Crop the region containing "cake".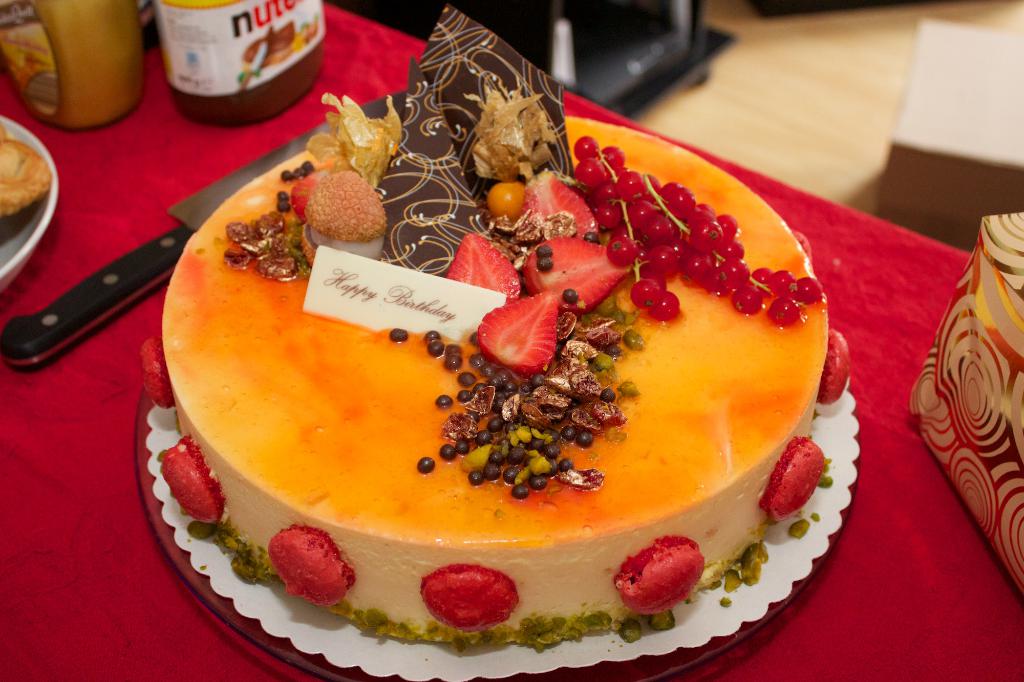
Crop region: (141, 104, 871, 644).
